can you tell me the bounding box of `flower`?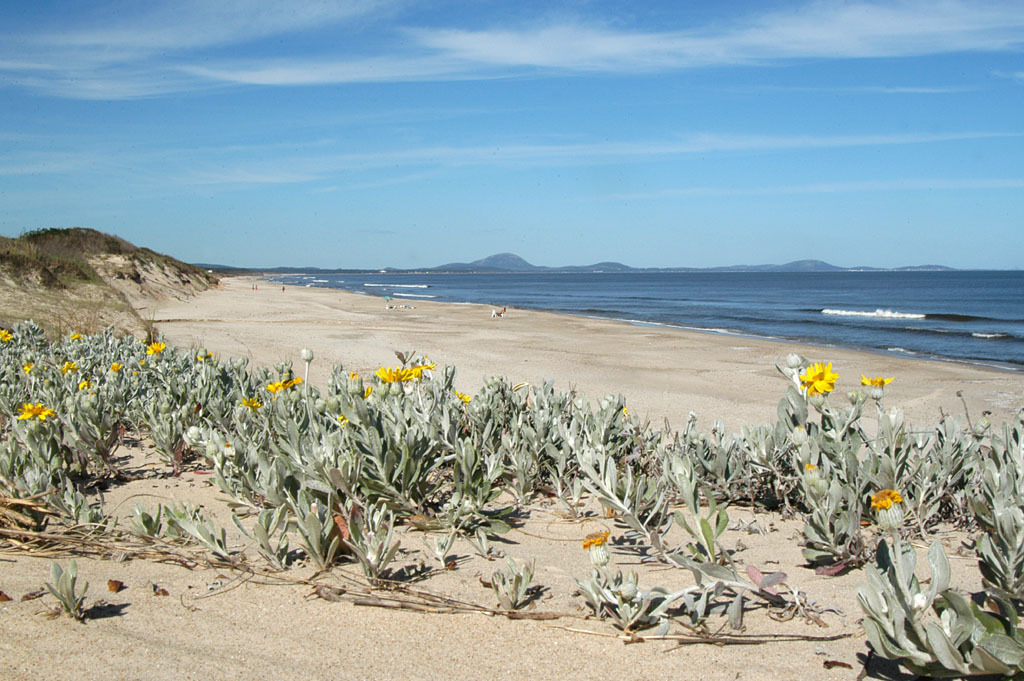
crop(374, 363, 432, 383).
